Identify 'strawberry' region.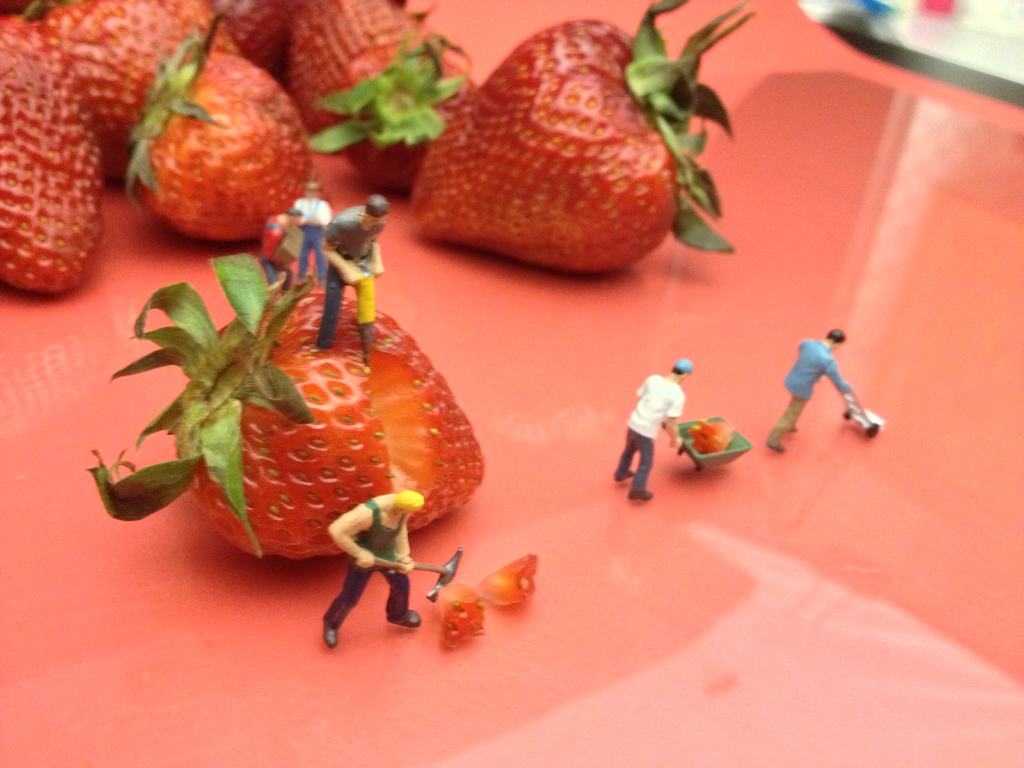
Region: bbox=[481, 557, 540, 602].
